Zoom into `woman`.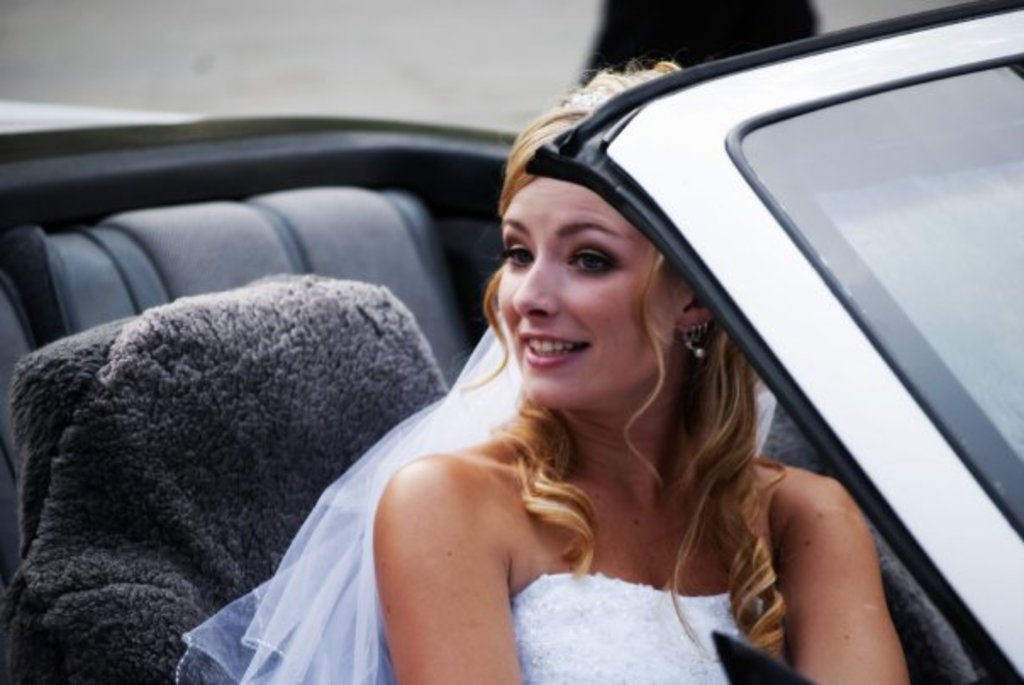
Zoom target: [x1=371, y1=49, x2=922, y2=683].
